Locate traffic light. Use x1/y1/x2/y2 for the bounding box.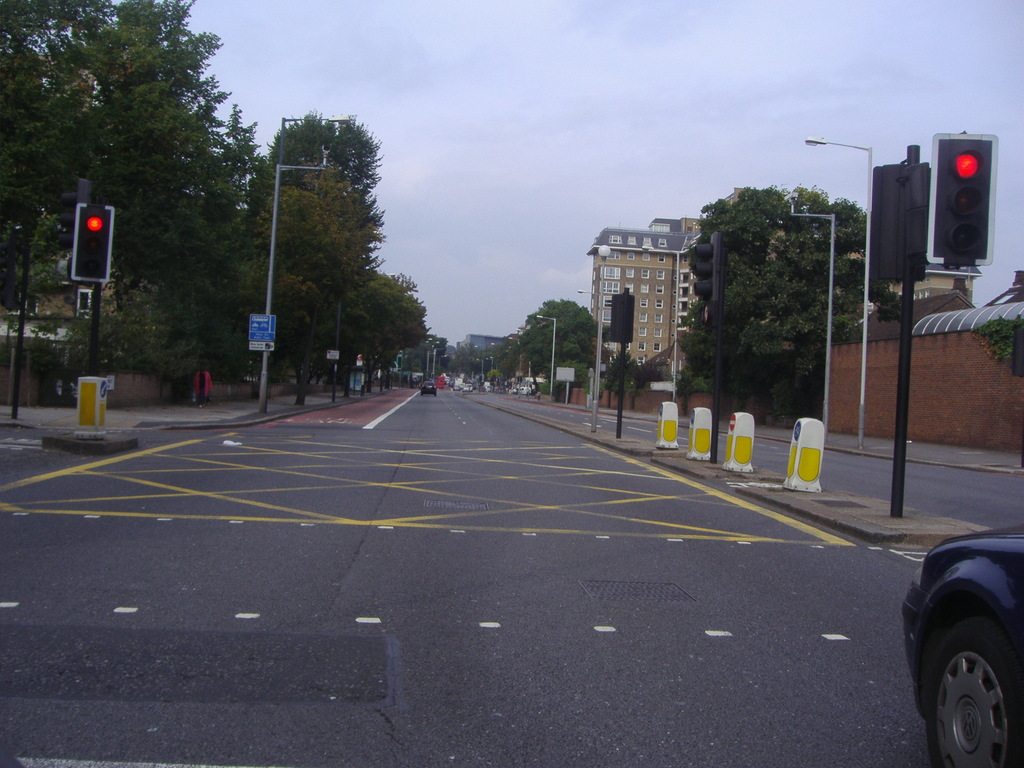
872/165/931/280.
